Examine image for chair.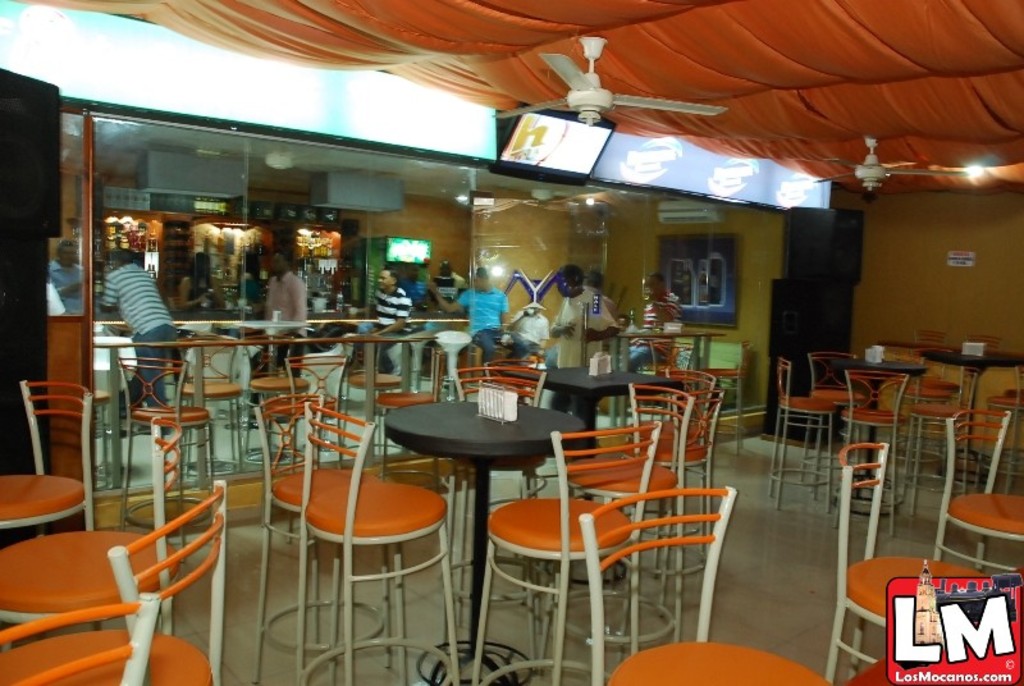
Examination result: pyautogui.locateOnScreen(620, 387, 719, 618).
